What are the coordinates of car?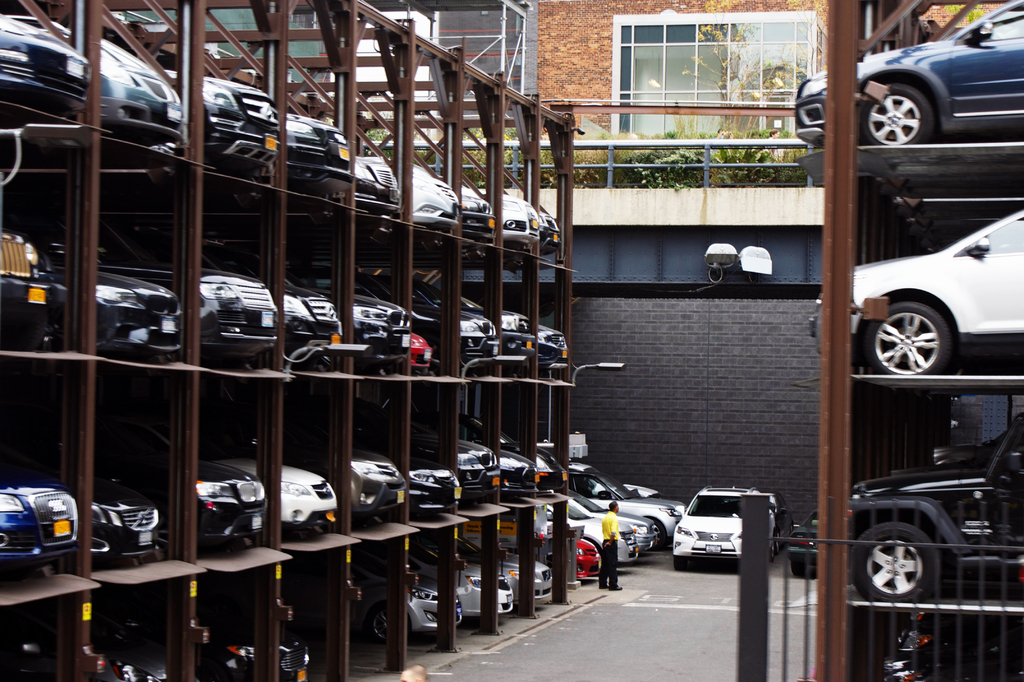
detection(207, 73, 279, 169).
